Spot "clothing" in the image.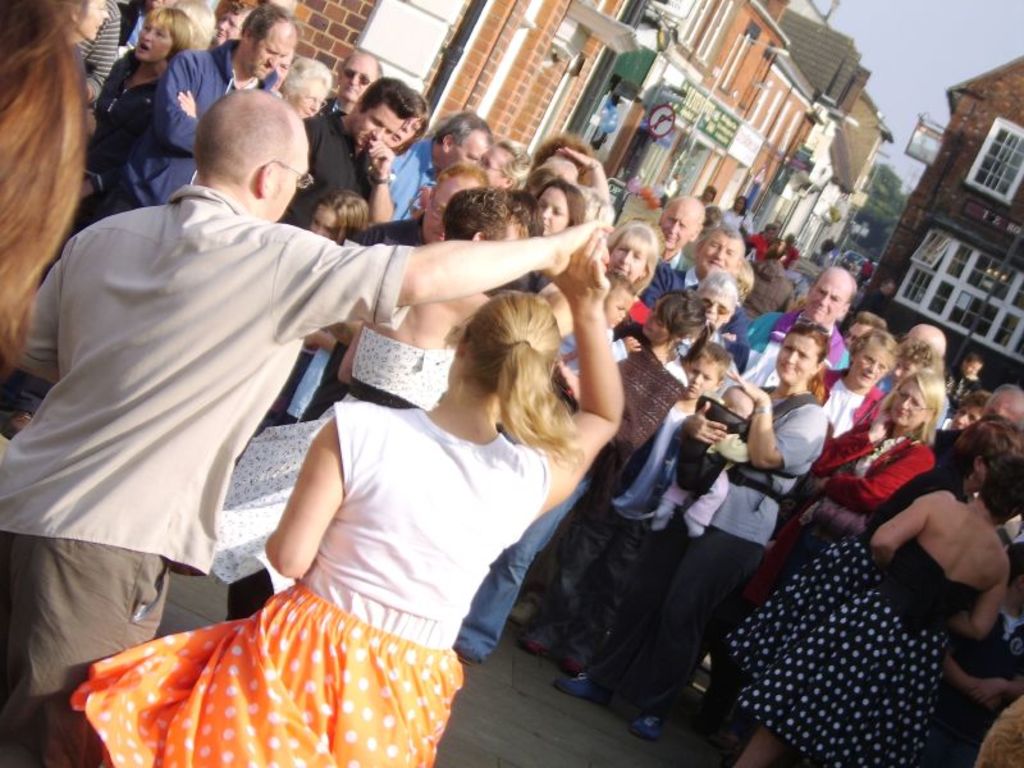
"clothing" found at (211, 319, 460, 596).
